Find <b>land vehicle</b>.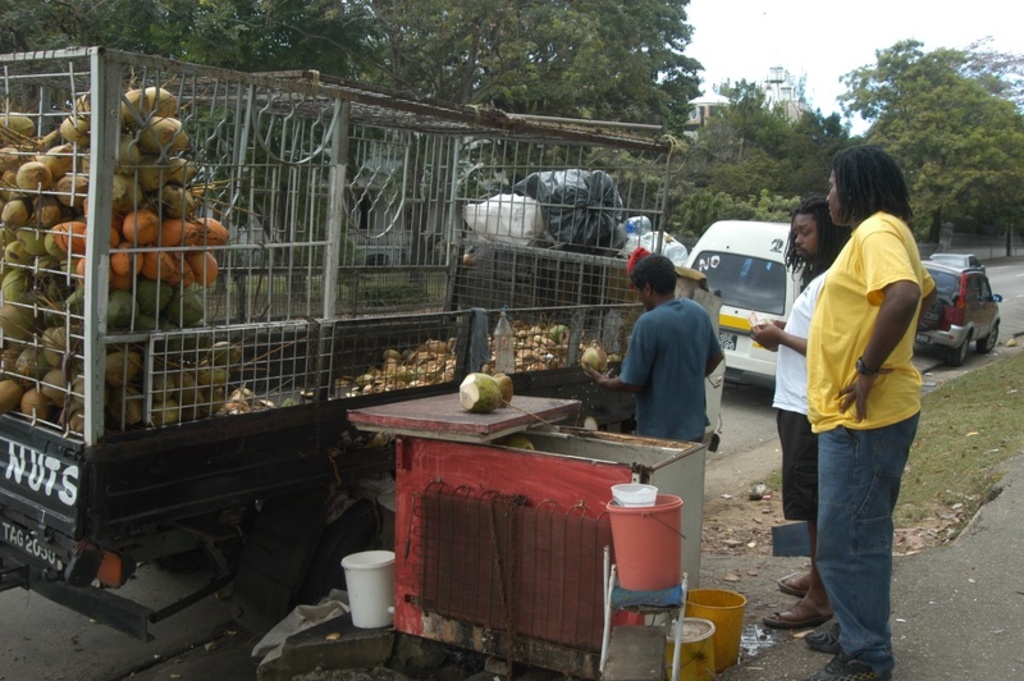
<region>686, 224, 809, 385</region>.
